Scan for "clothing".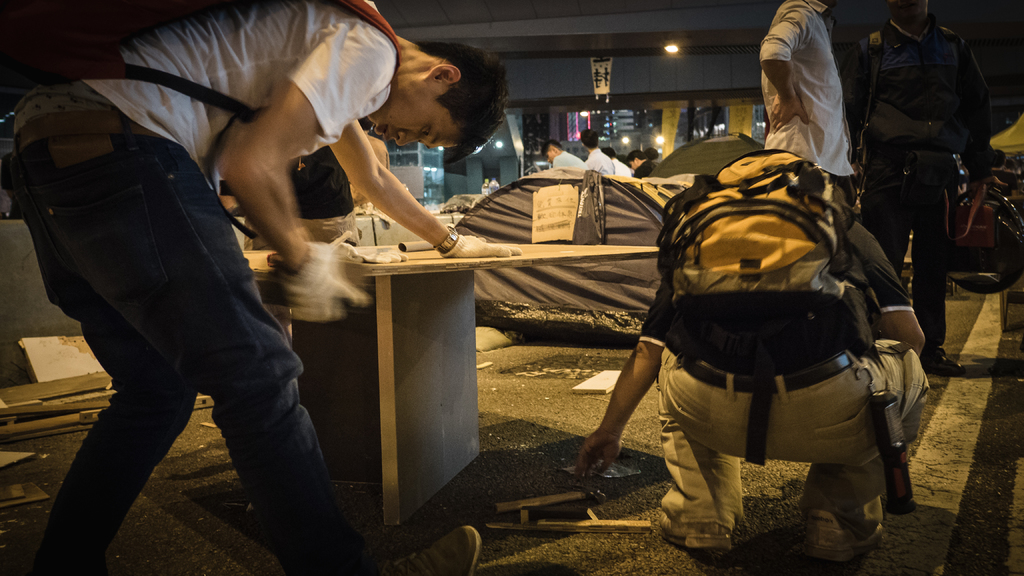
Scan result: left=632, top=159, right=660, bottom=178.
